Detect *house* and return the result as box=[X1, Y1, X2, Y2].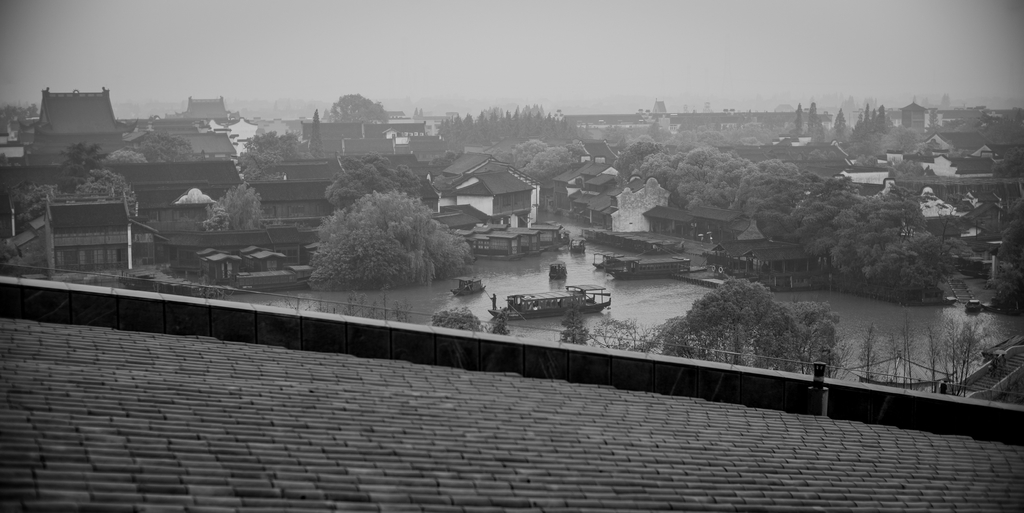
box=[442, 146, 497, 195].
